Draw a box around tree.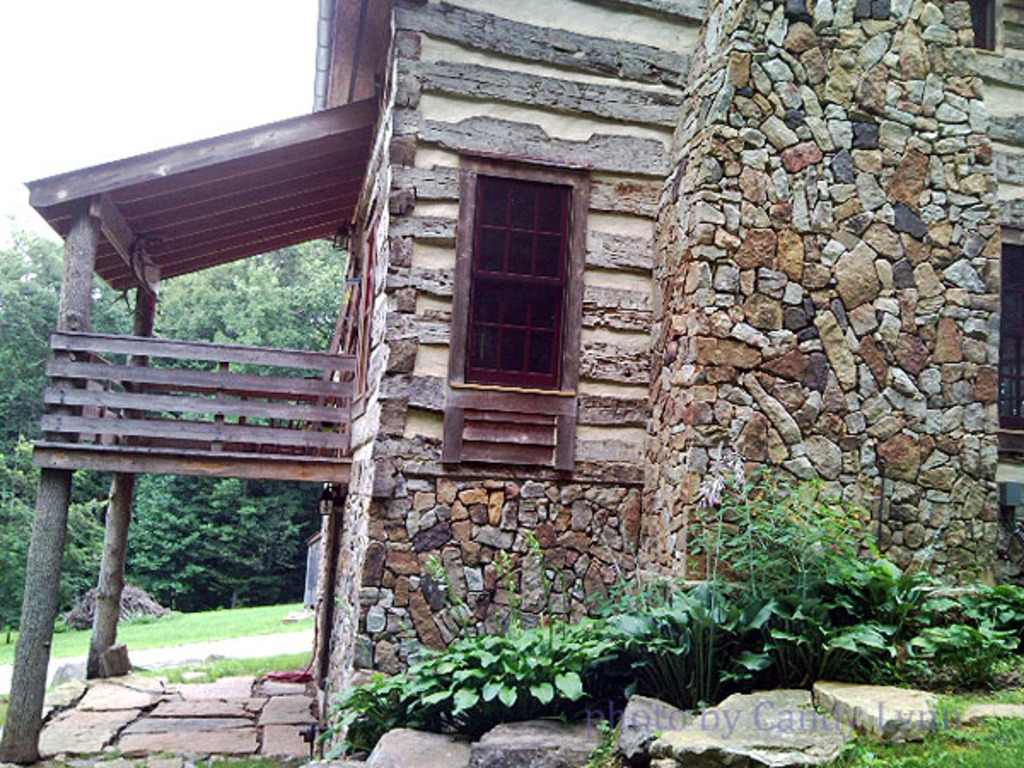
137/480/326/613.
